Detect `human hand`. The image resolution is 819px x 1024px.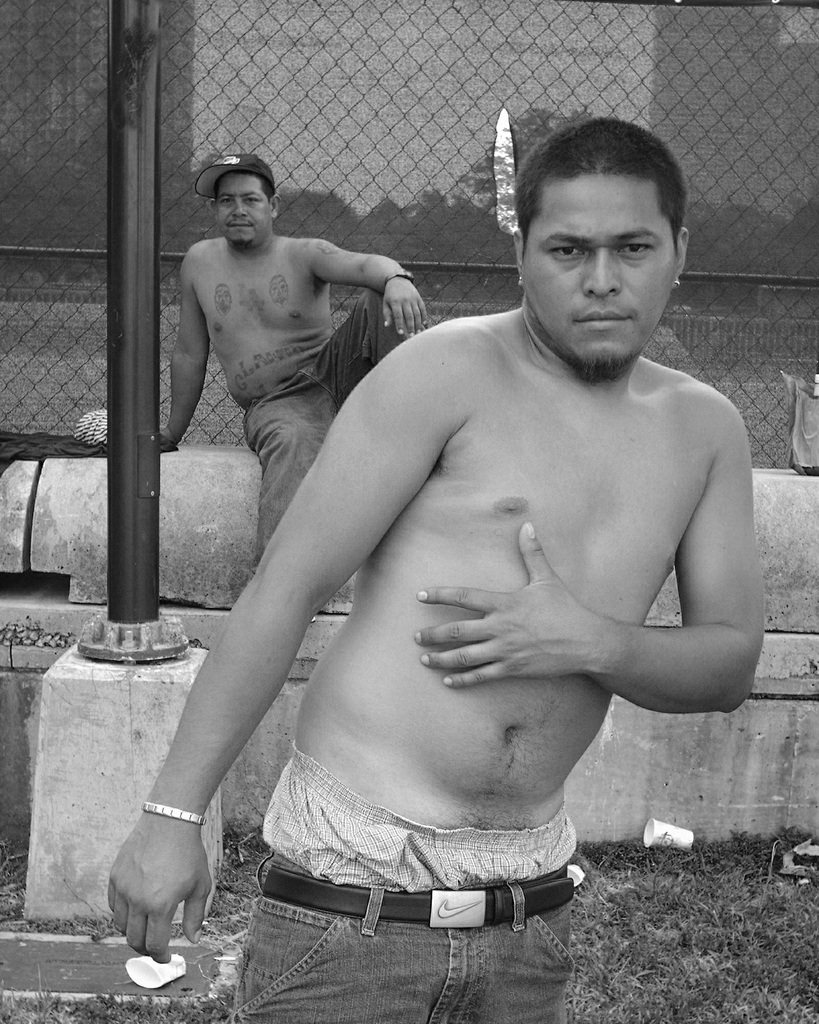
[left=382, top=276, right=430, bottom=337].
